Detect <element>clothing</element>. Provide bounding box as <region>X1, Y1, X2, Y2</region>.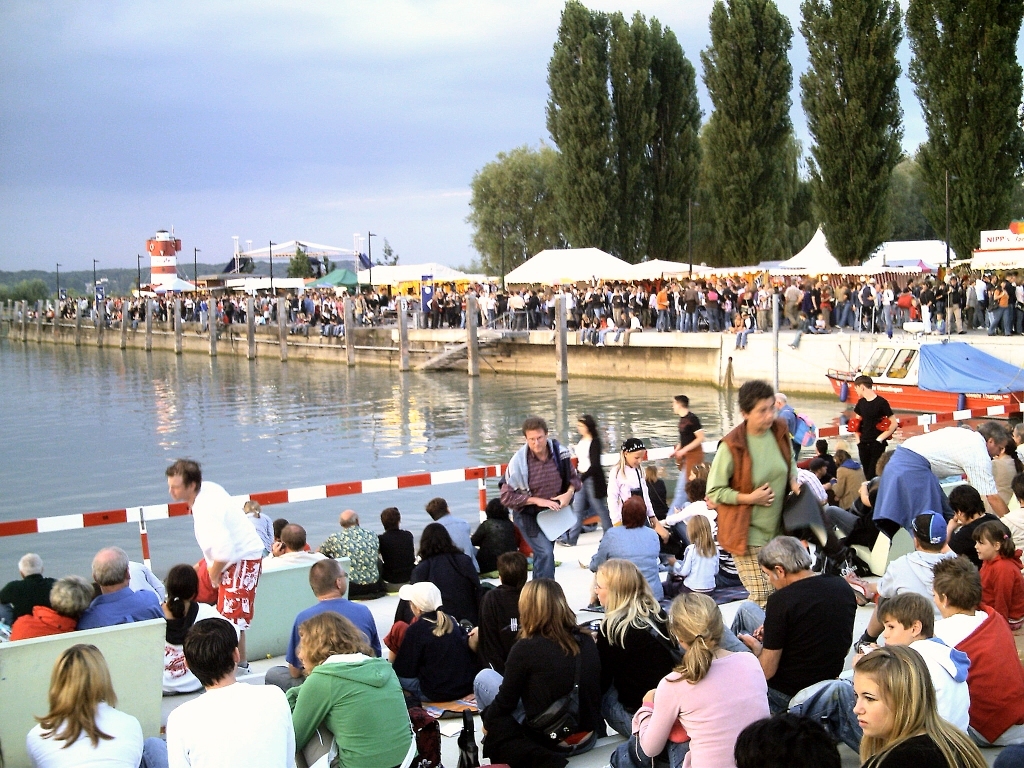
<region>193, 482, 263, 625</region>.
